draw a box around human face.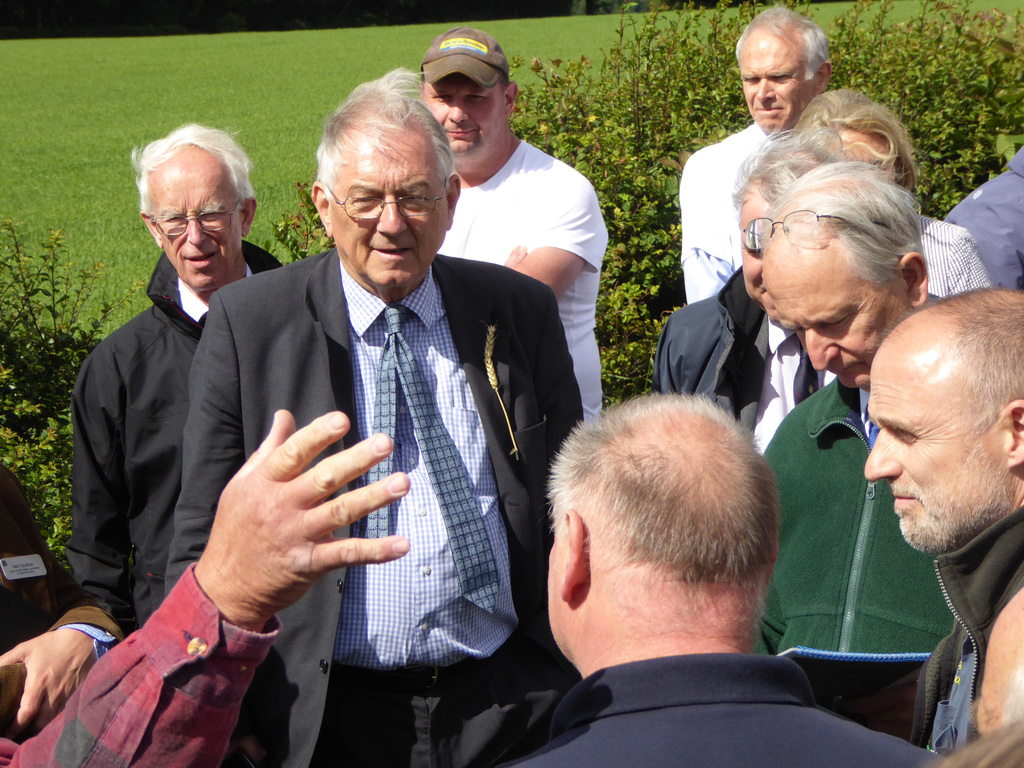
region(424, 76, 503, 163).
